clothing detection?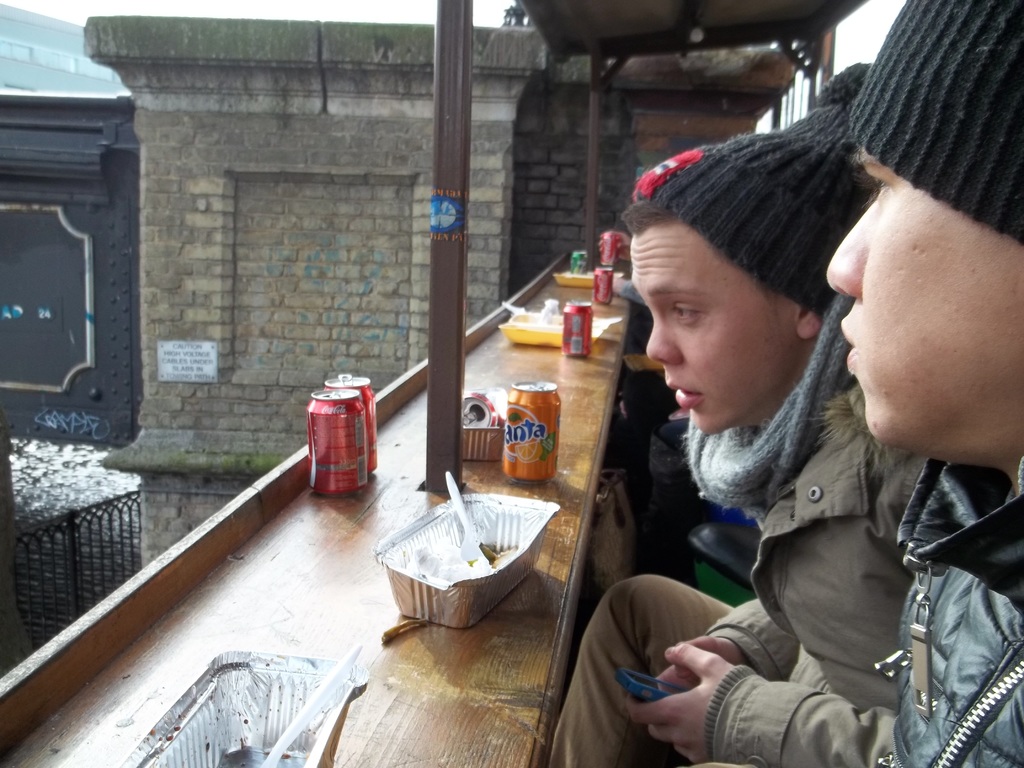
box=[548, 298, 928, 767]
